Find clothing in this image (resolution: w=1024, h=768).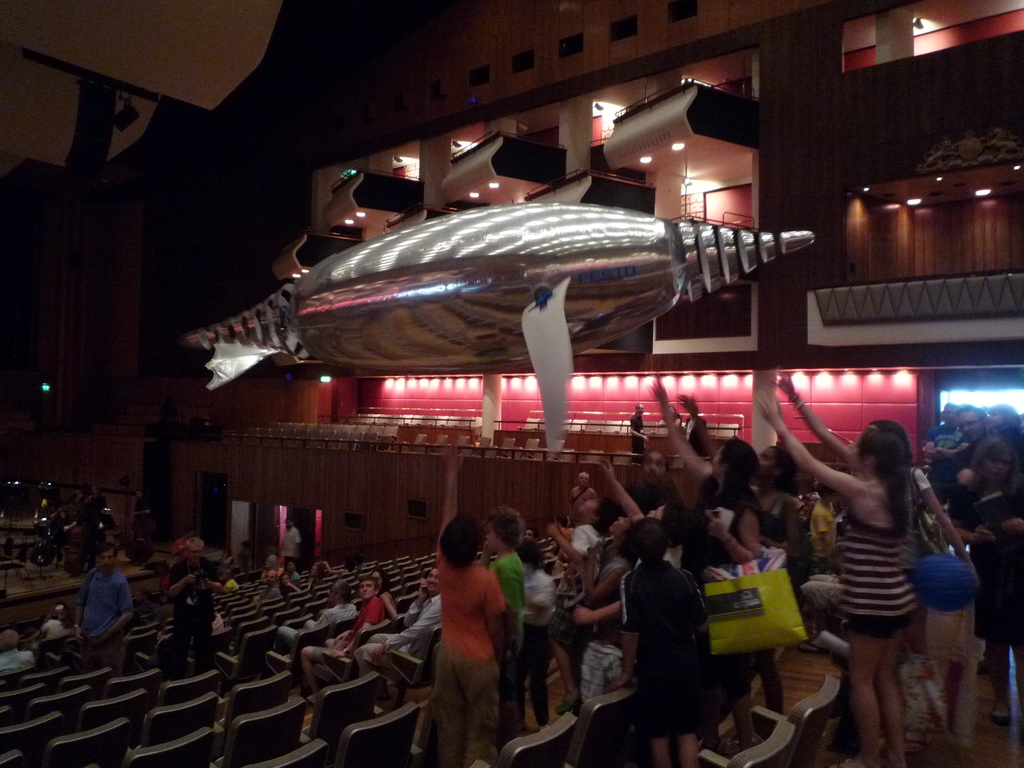
271 602 358 652.
